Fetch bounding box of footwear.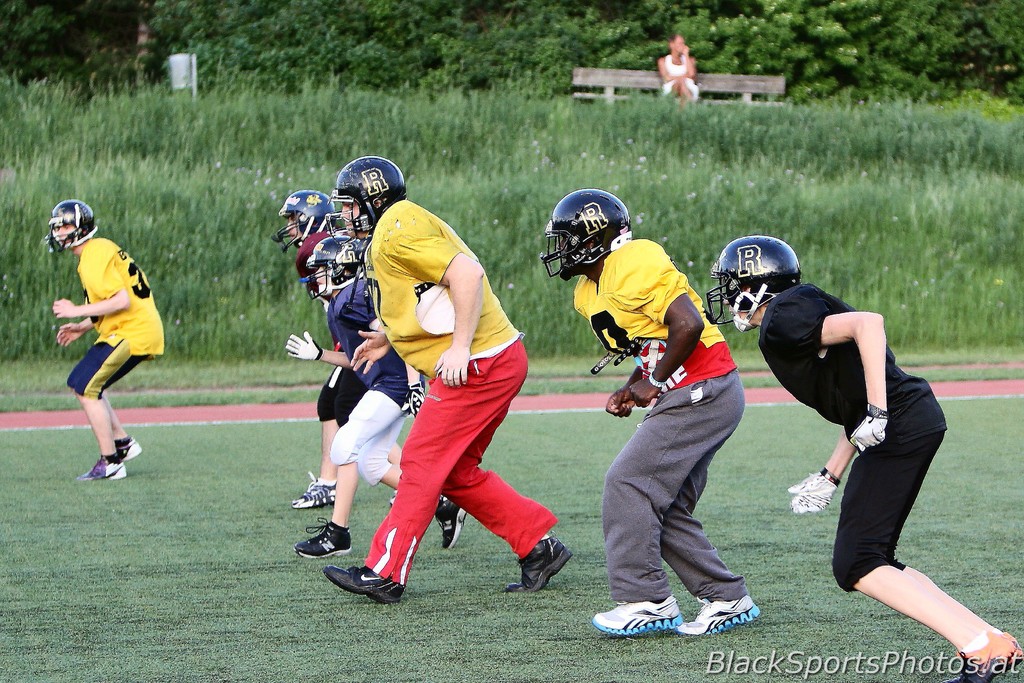
Bbox: box(592, 595, 683, 634).
